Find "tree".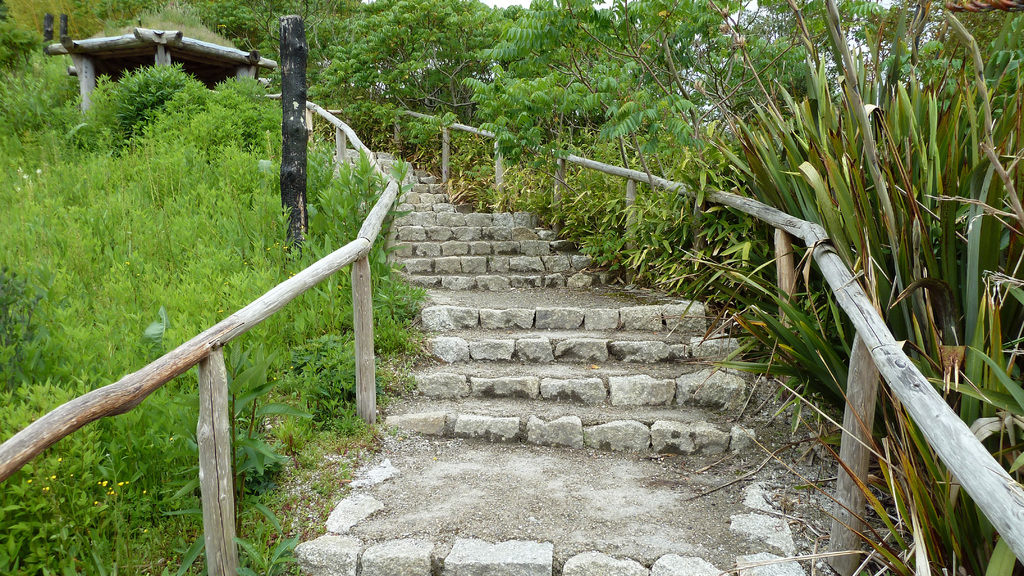
<box>446,0,750,272</box>.
